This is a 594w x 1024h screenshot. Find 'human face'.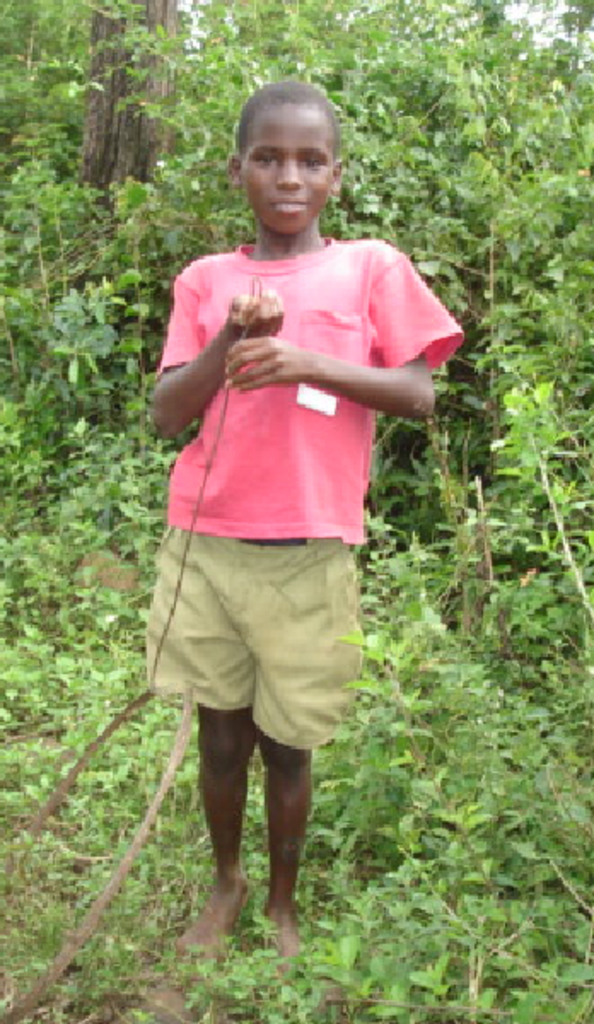
Bounding box: 241,104,336,237.
